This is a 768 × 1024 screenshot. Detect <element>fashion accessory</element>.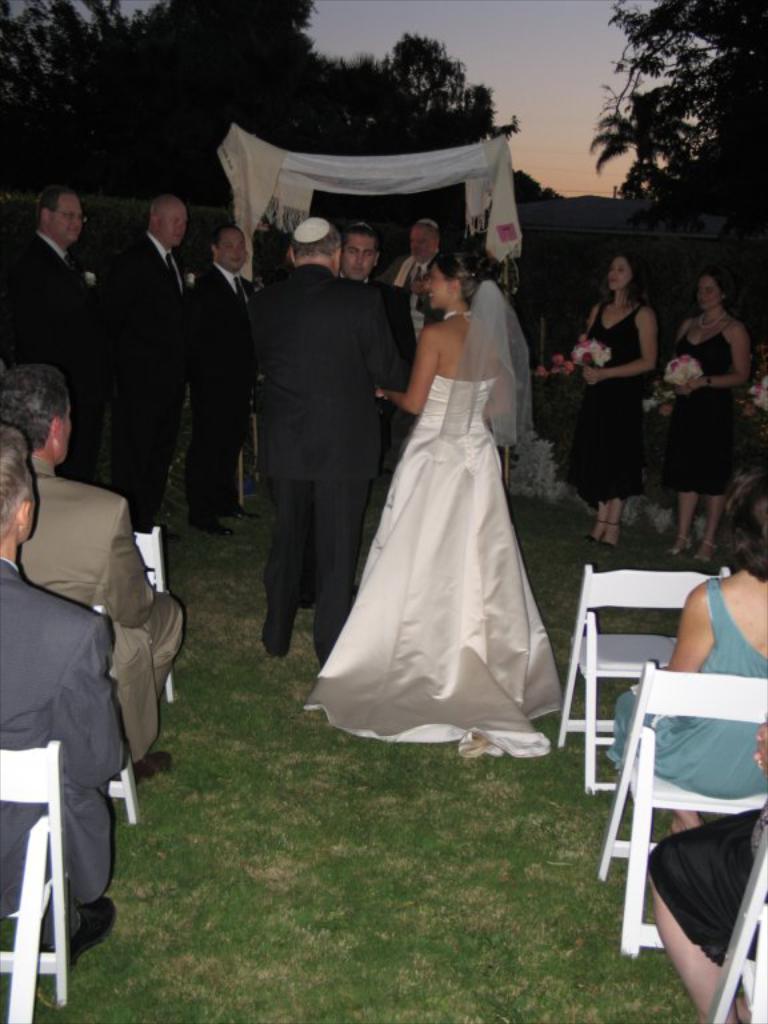
[665,529,693,557].
